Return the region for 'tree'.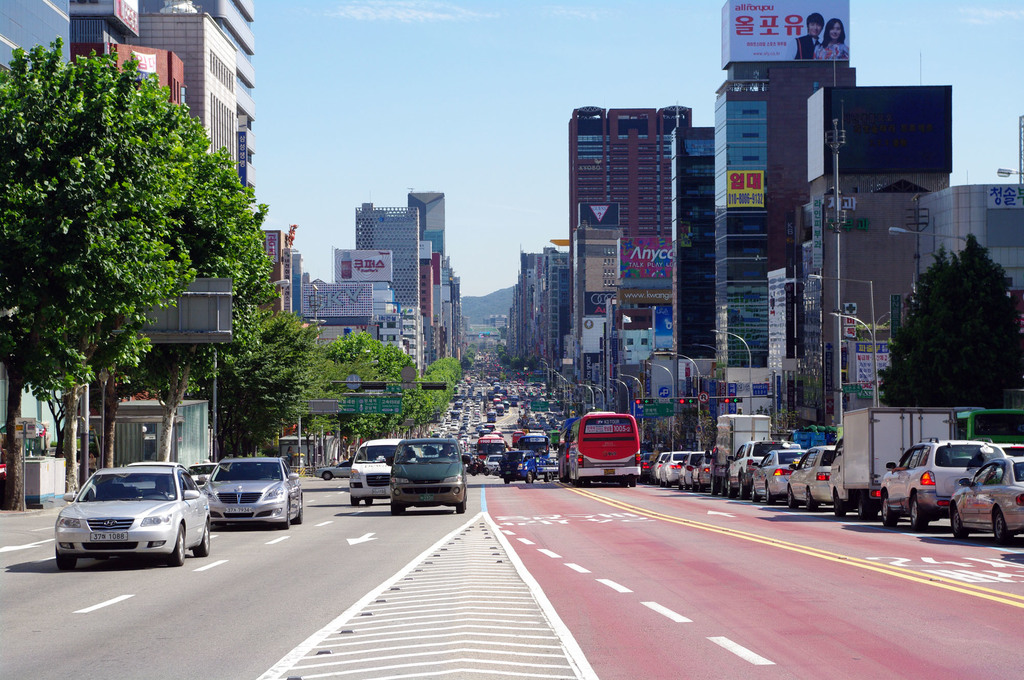
(121, 146, 273, 489).
